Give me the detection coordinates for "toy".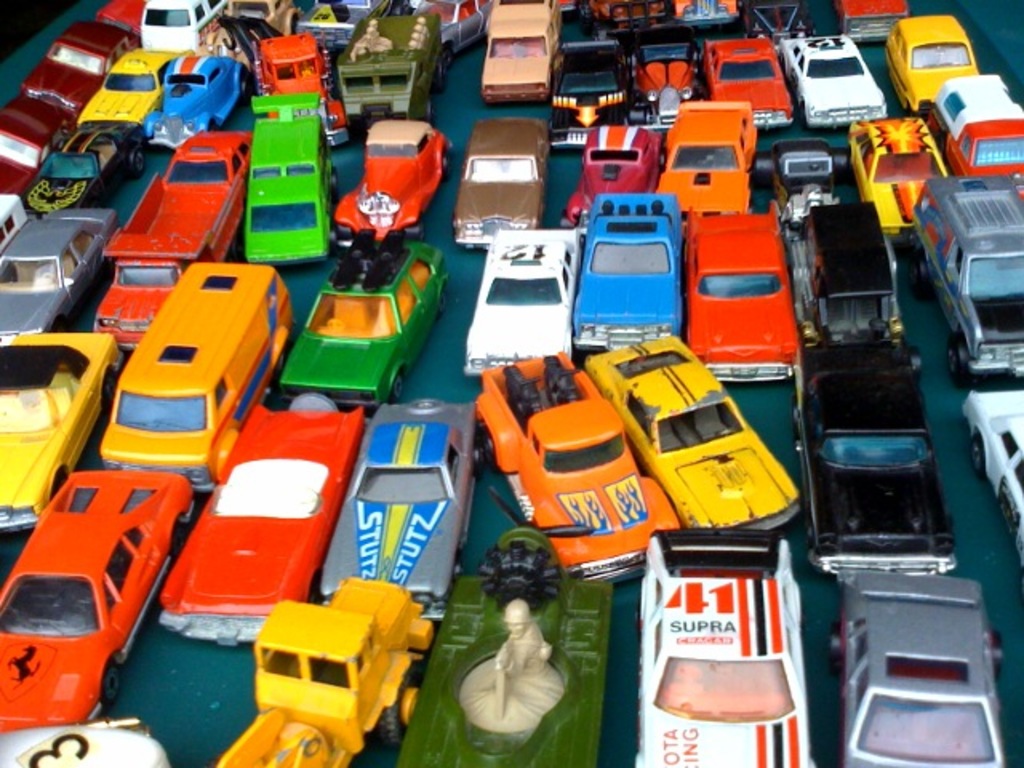
(250, 30, 357, 158).
